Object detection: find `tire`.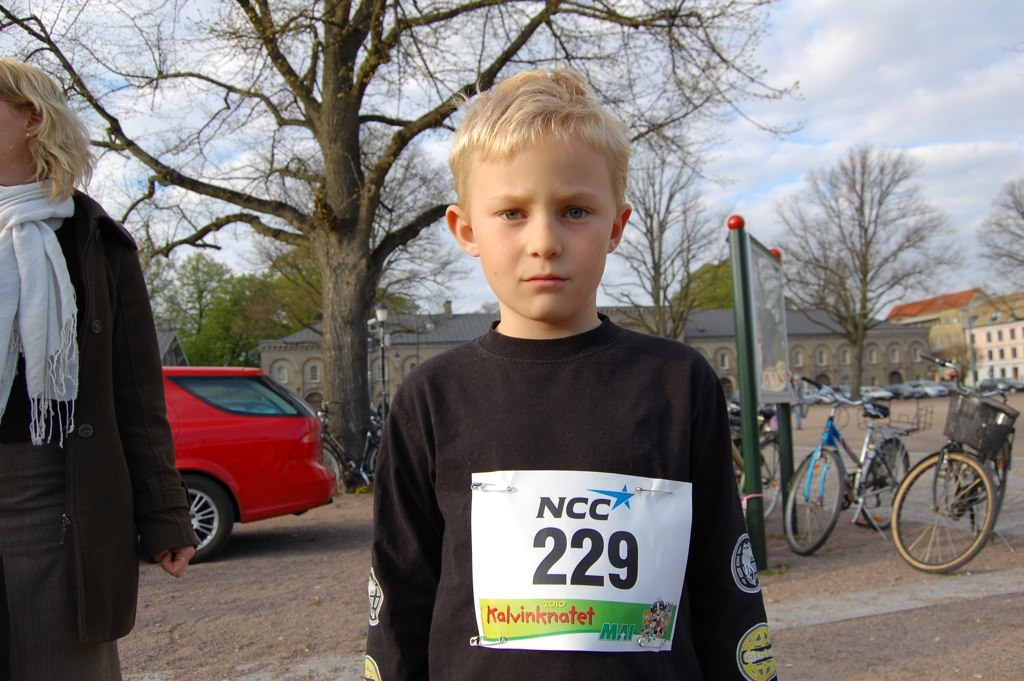
778 447 846 553.
